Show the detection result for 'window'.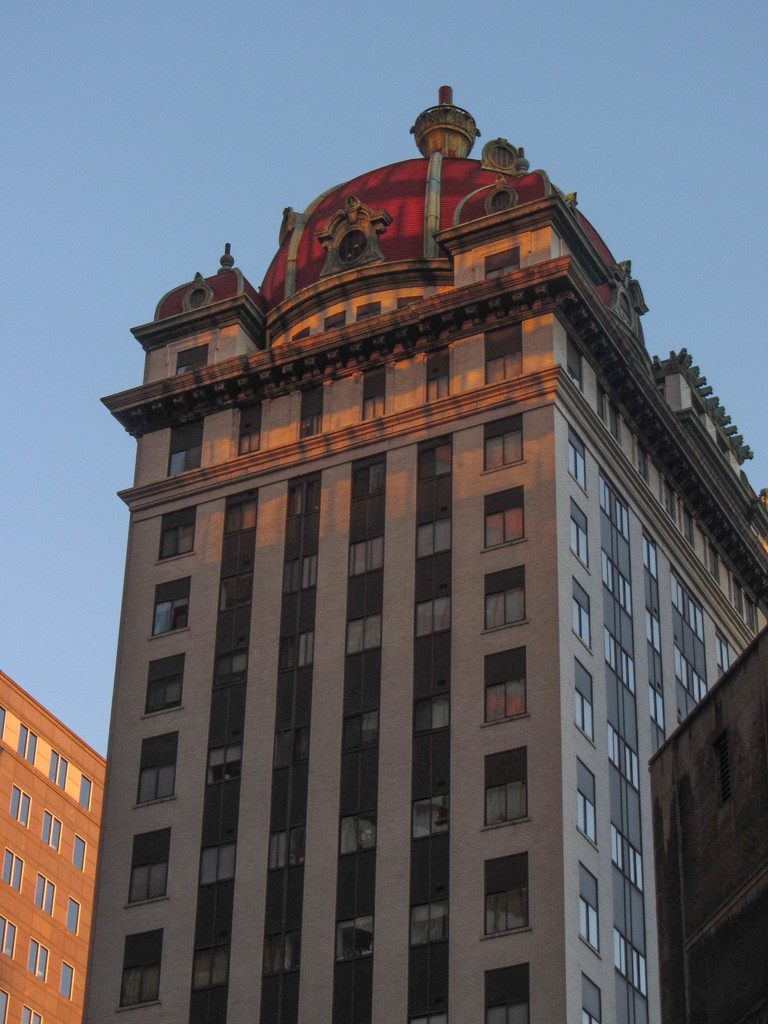
{"x1": 623, "y1": 746, "x2": 643, "y2": 796}.
